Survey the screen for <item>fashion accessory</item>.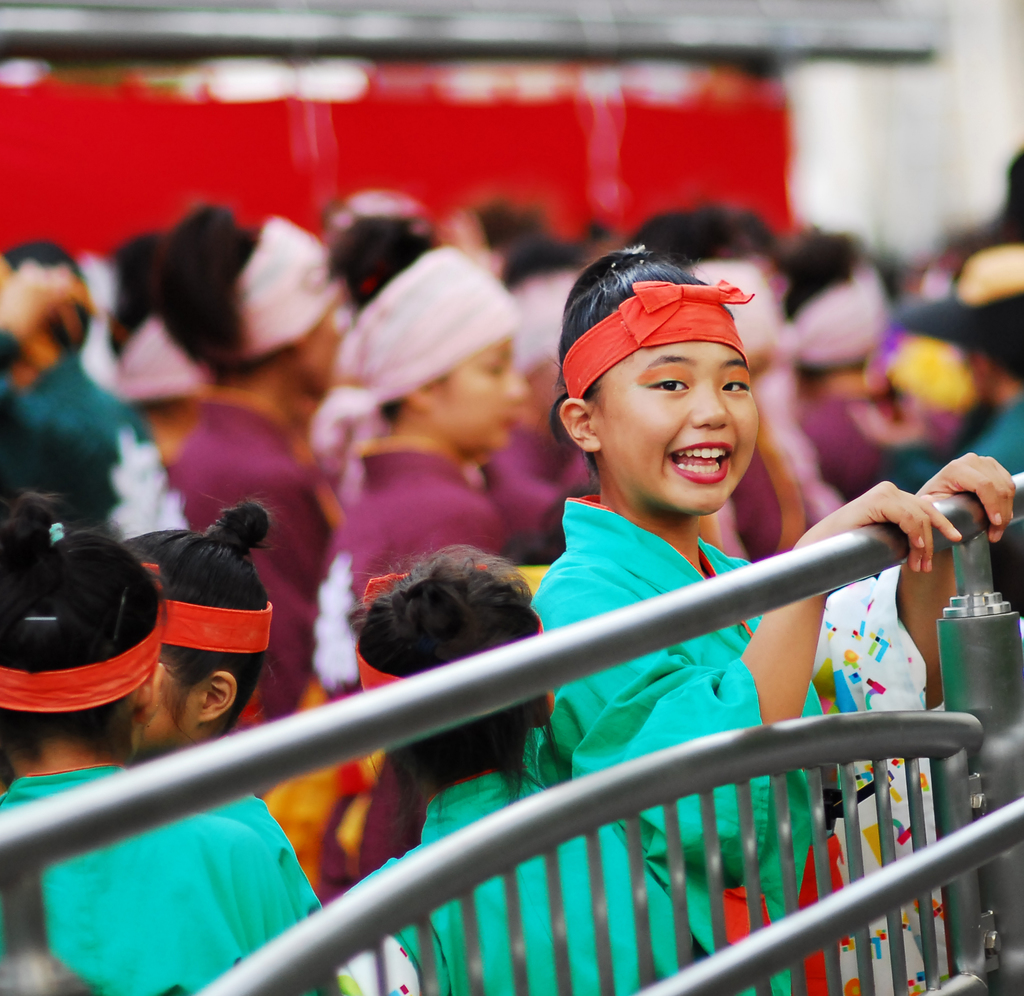
Survey found: bbox(111, 320, 204, 395).
